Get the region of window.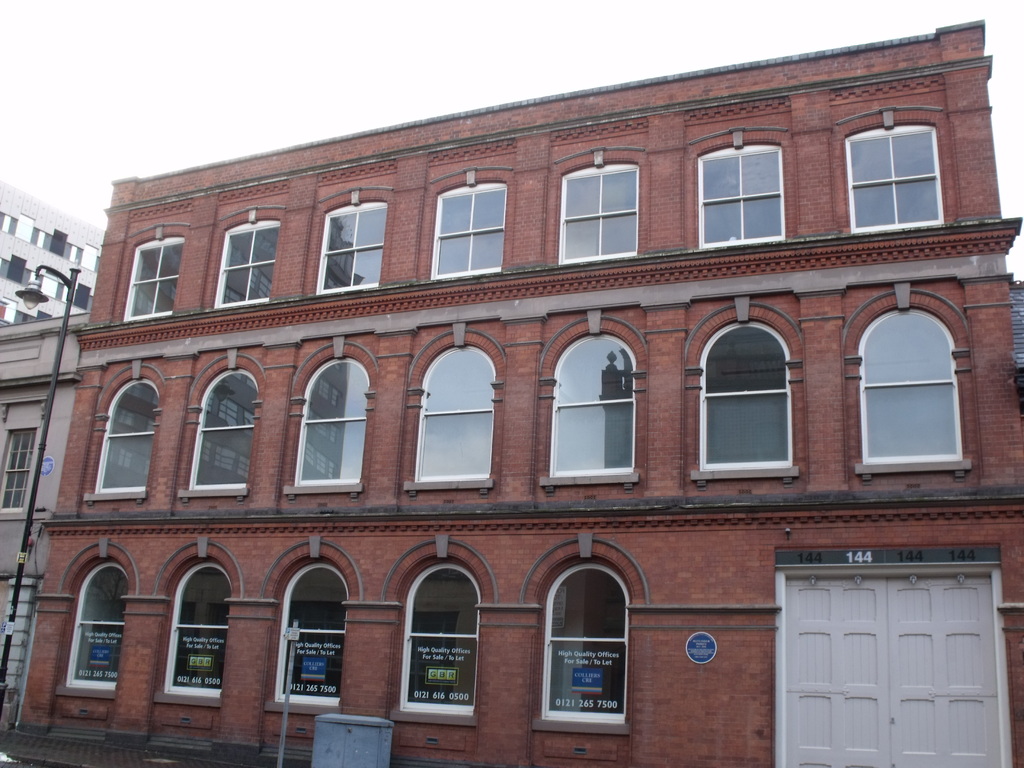
l=683, t=125, r=799, b=253.
